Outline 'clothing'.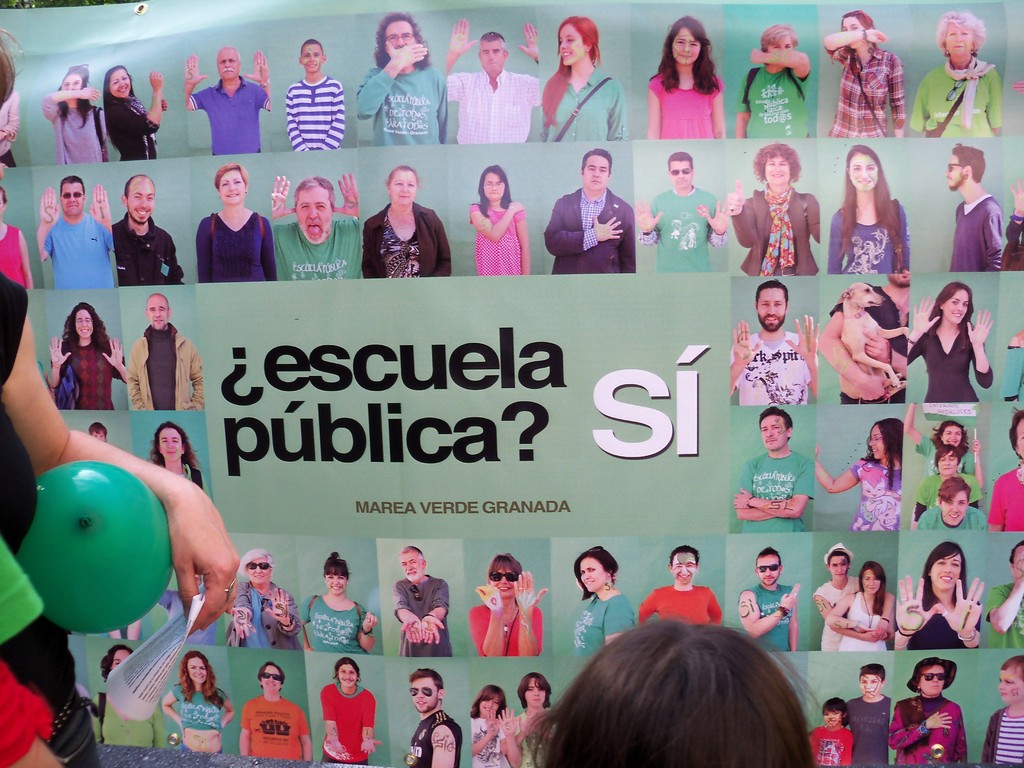
Outline: Rect(222, 577, 303, 650).
